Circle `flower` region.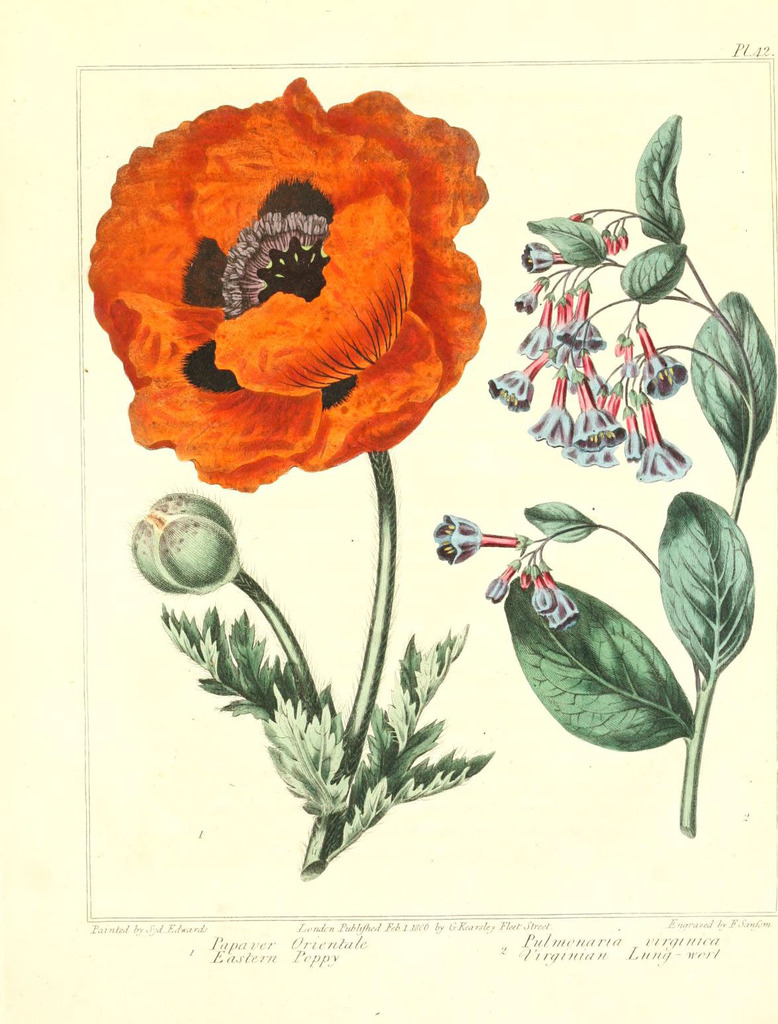
Region: box(489, 354, 549, 414).
